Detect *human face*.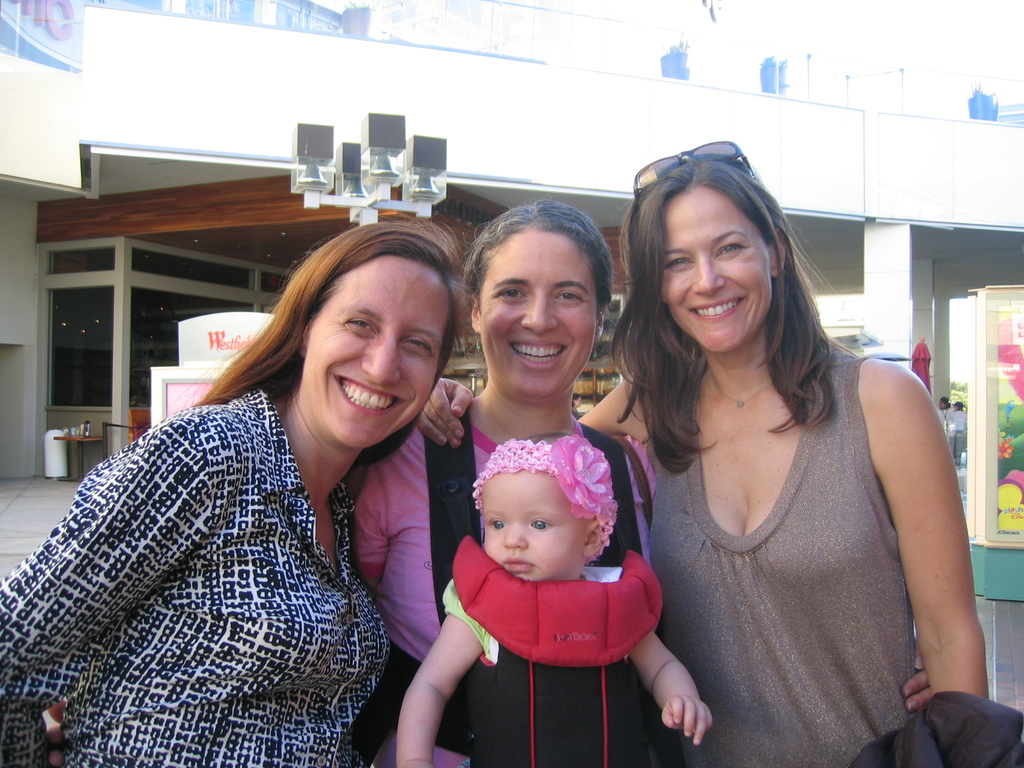
Detected at (659,183,769,353).
